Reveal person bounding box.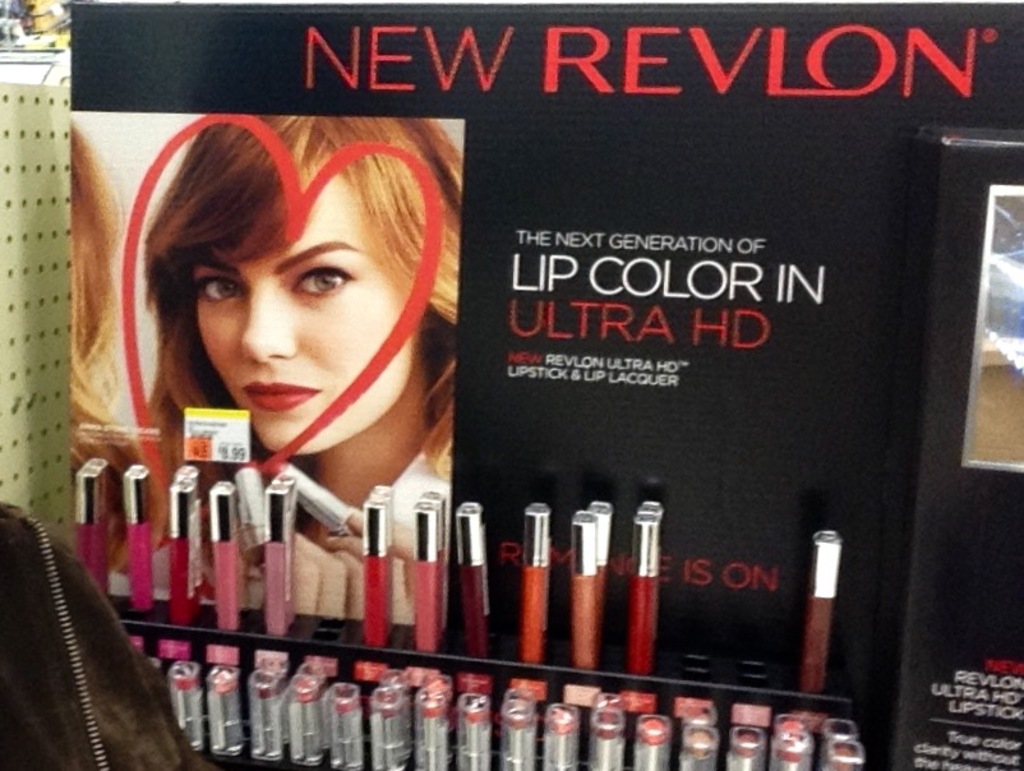
Revealed: x1=102, y1=103, x2=478, y2=638.
